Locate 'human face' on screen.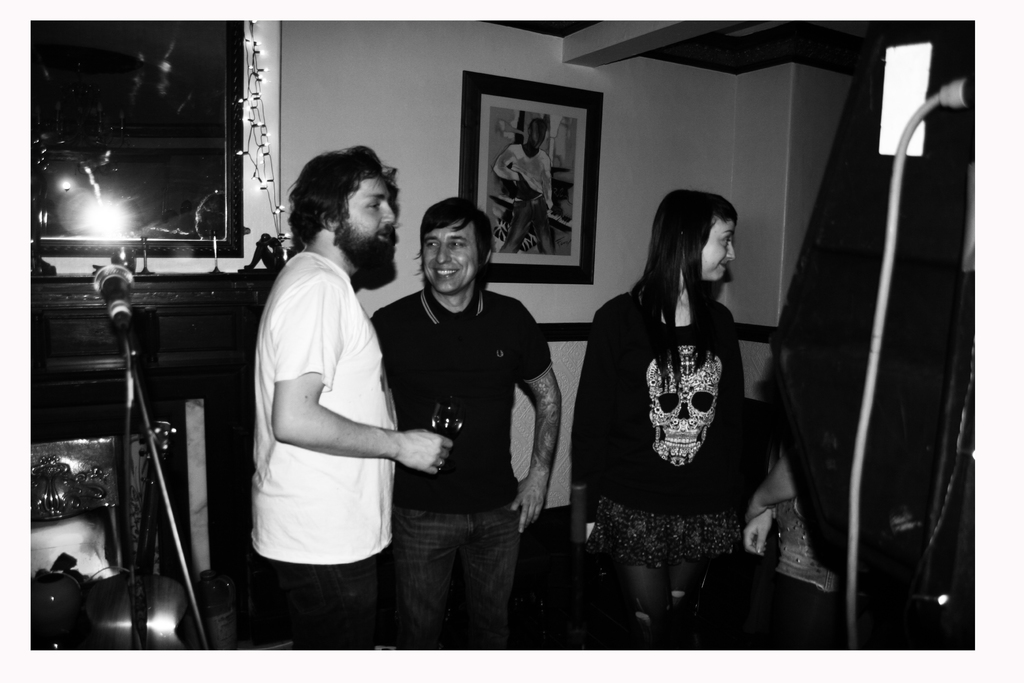
On screen at bbox=(417, 215, 477, 293).
